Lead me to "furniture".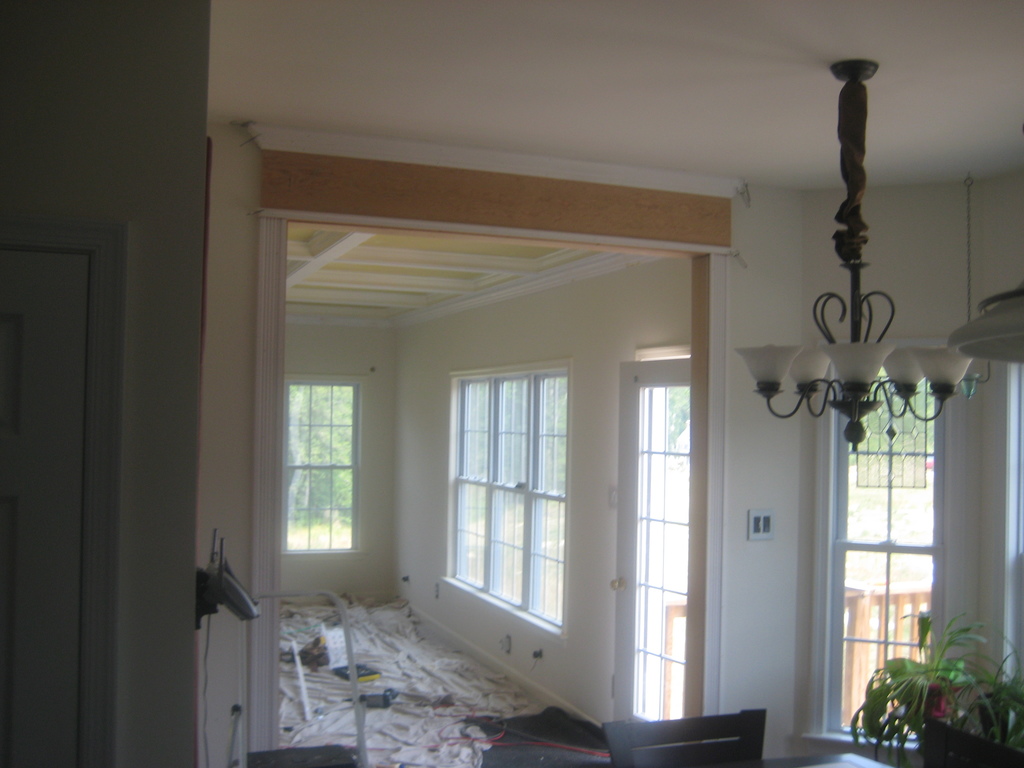
Lead to [x1=728, y1=751, x2=895, y2=767].
